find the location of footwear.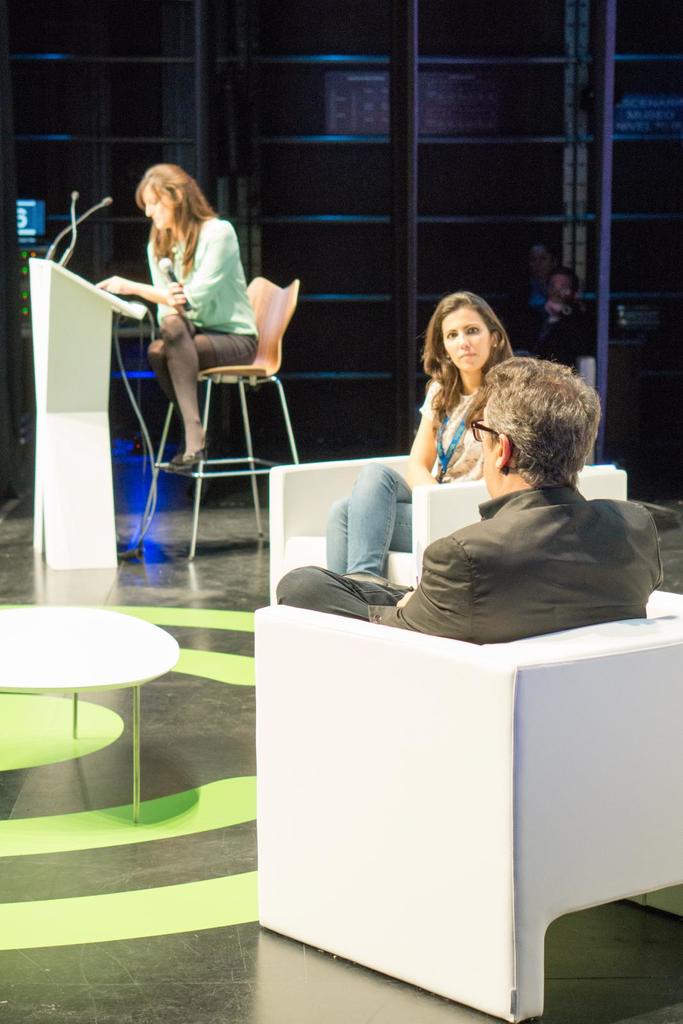
Location: select_region(168, 436, 204, 471).
